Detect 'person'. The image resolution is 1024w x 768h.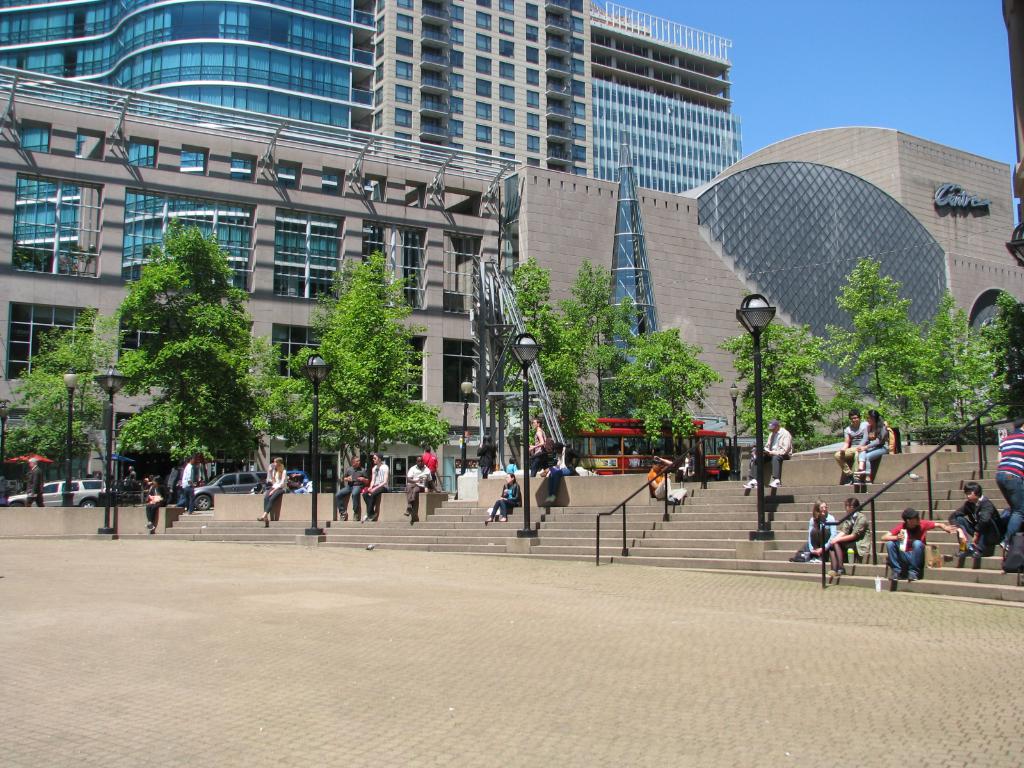
<bbox>506, 458, 517, 478</bbox>.
